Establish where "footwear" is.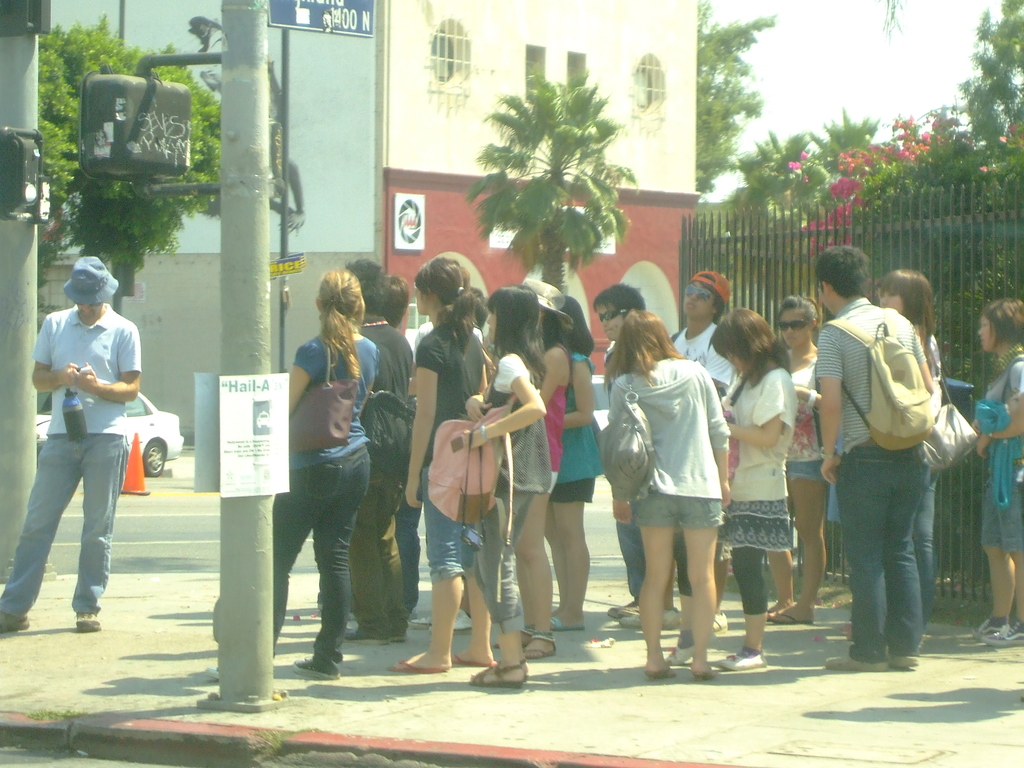
Established at (x1=525, y1=632, x2=558, y2=661).
